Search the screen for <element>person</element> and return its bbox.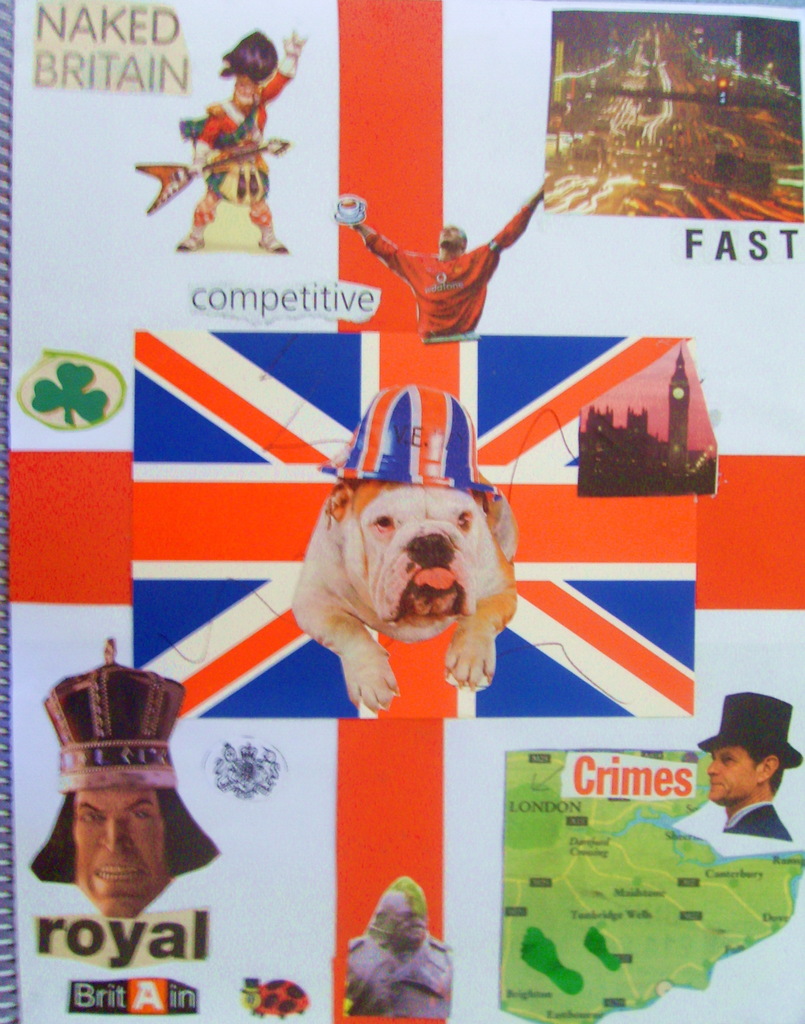
Found: crop(69, 781, 185, 916).
